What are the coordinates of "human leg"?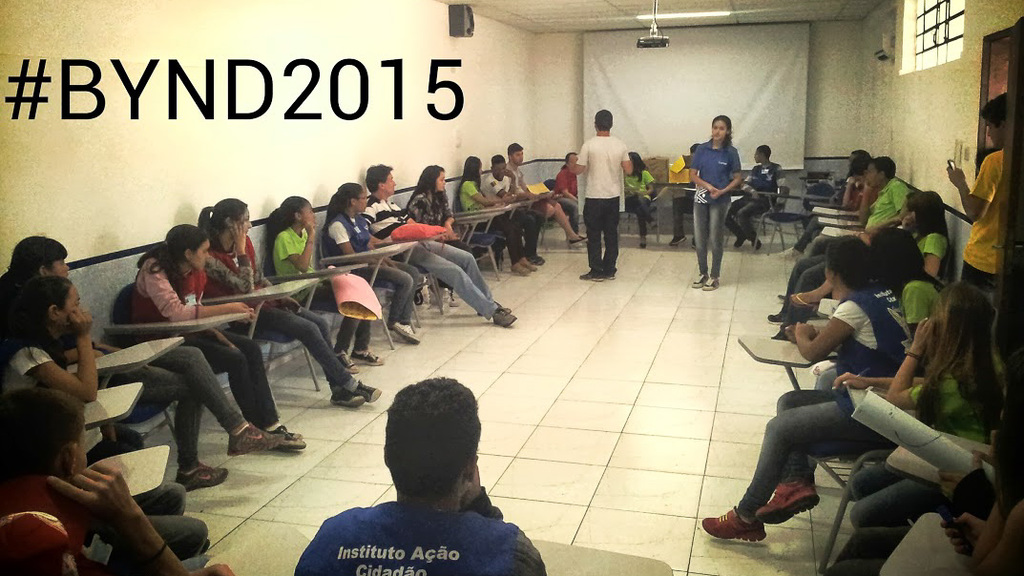
<bbox>732, 374, 885, 535</bbox>.
